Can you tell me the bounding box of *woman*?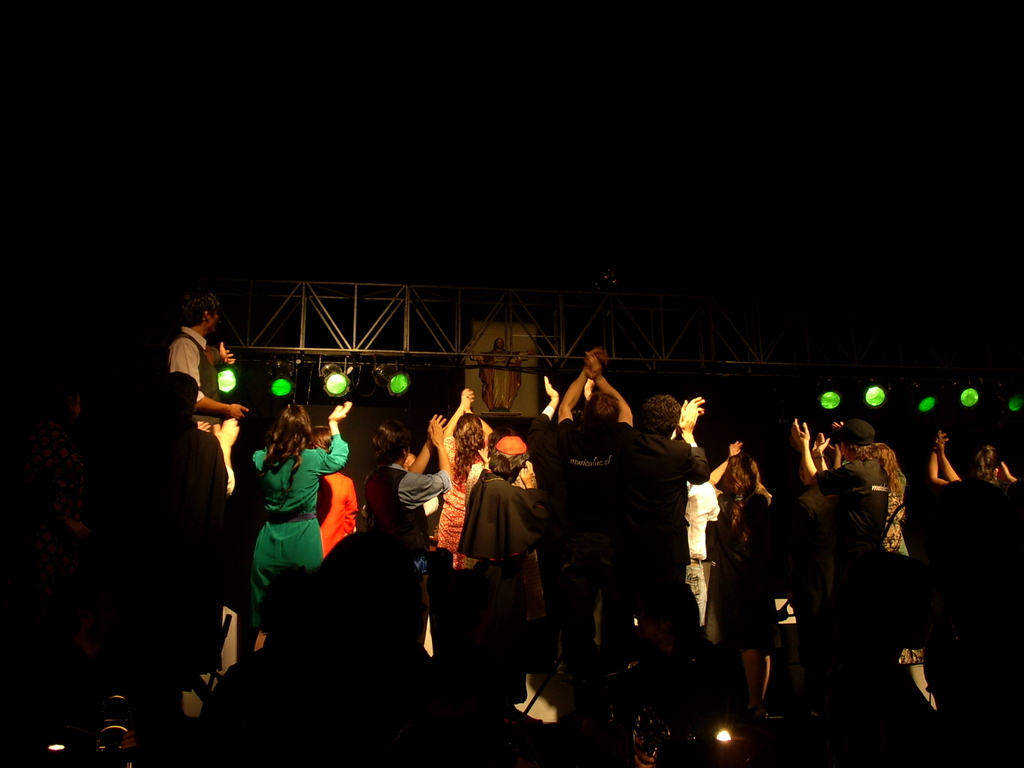
box=[228, 403, 332, 635].
